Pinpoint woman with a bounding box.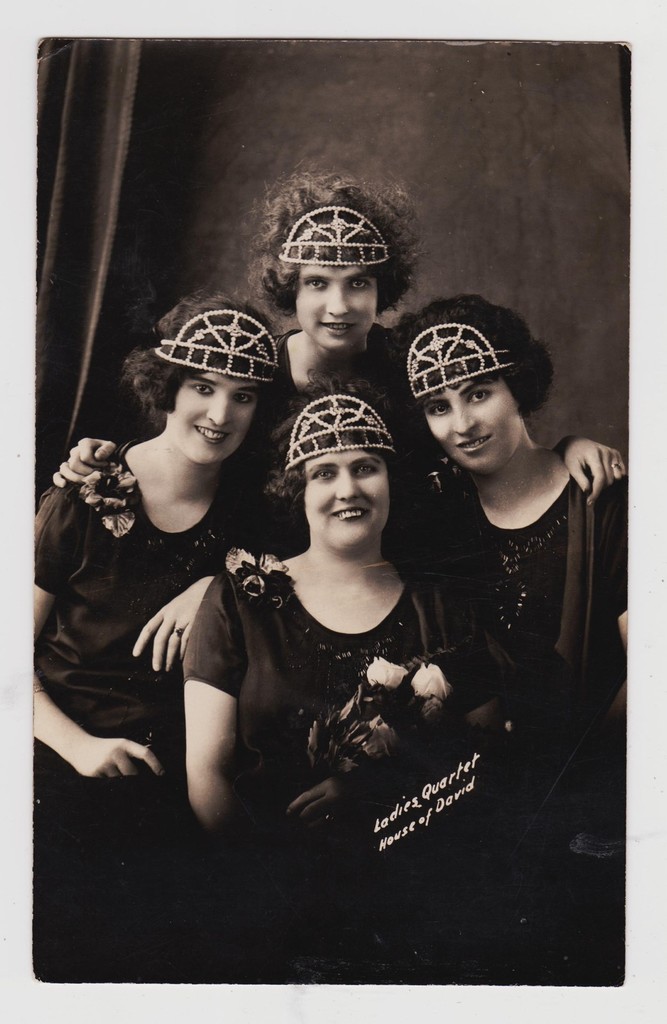
bbox(379, 289, 627, 714).
